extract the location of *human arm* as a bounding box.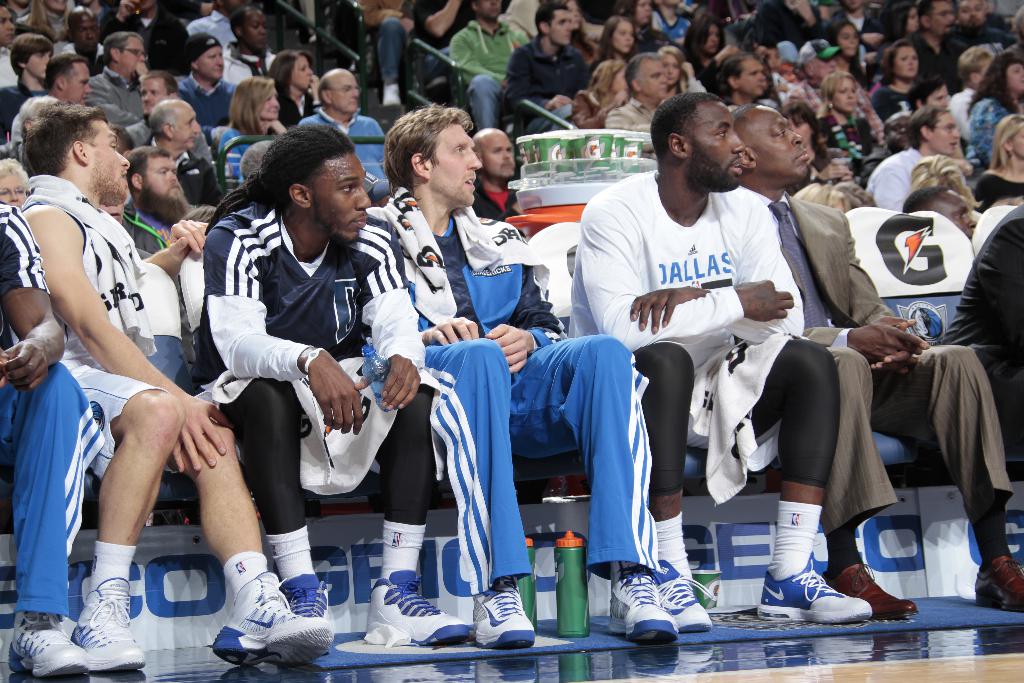
box(575, 87, 620, 126).
